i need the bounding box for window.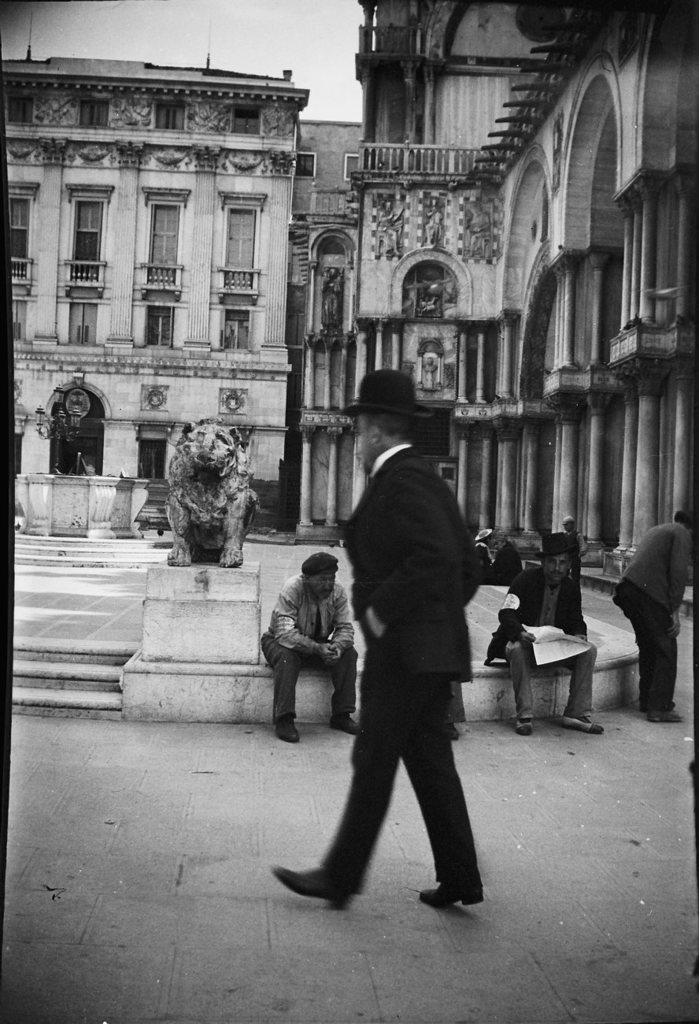
Here it is: [x1=83, y1=97, x2=113, y2=128].
